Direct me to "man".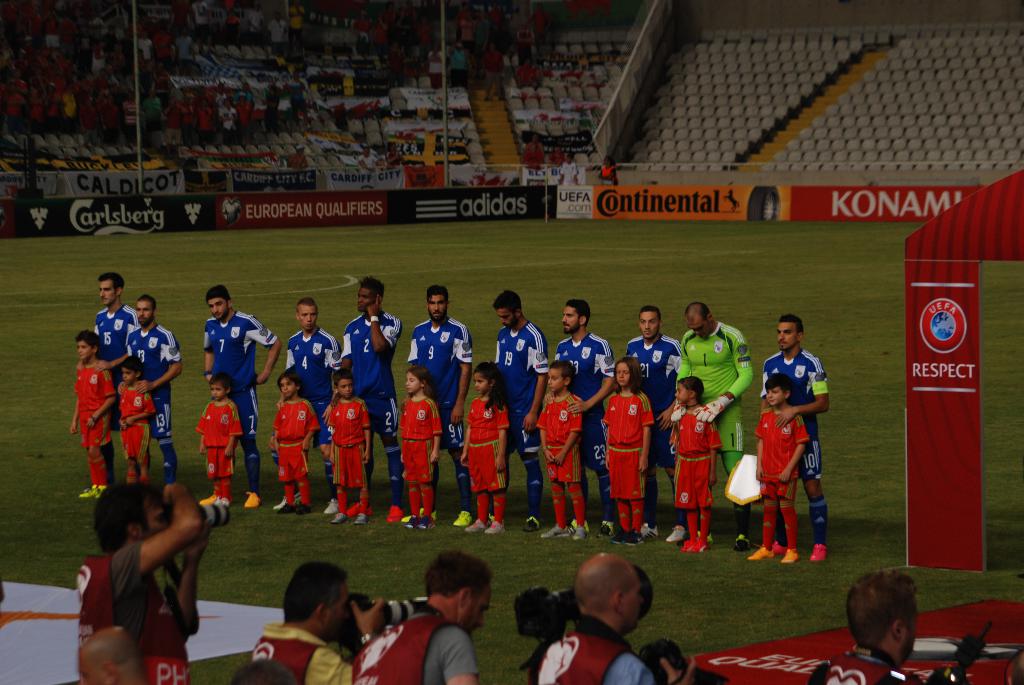
Direction: 526:553:700:684.
